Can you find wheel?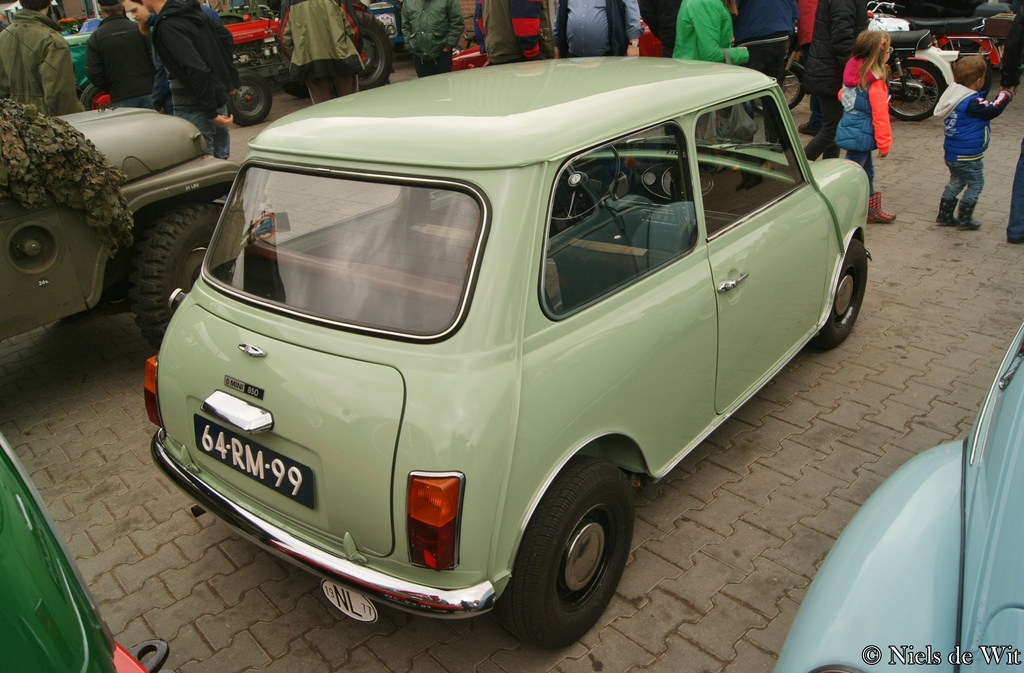
Yes, bounding box: detection(751, 62, 813, 122).
